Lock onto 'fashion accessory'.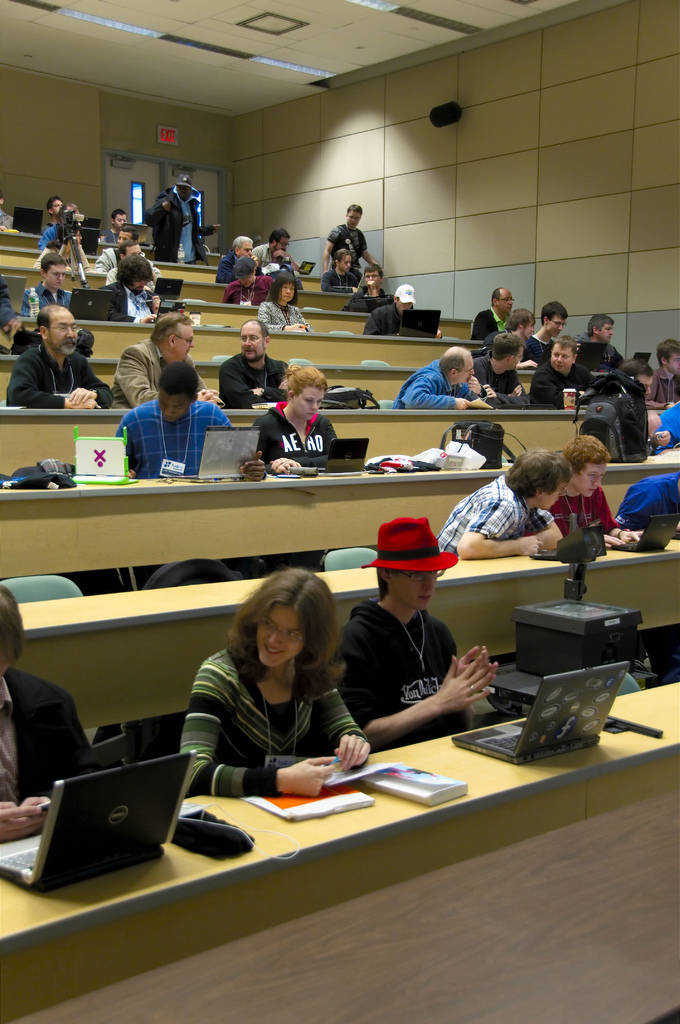
Locked: 175, 173, 194, 188.
